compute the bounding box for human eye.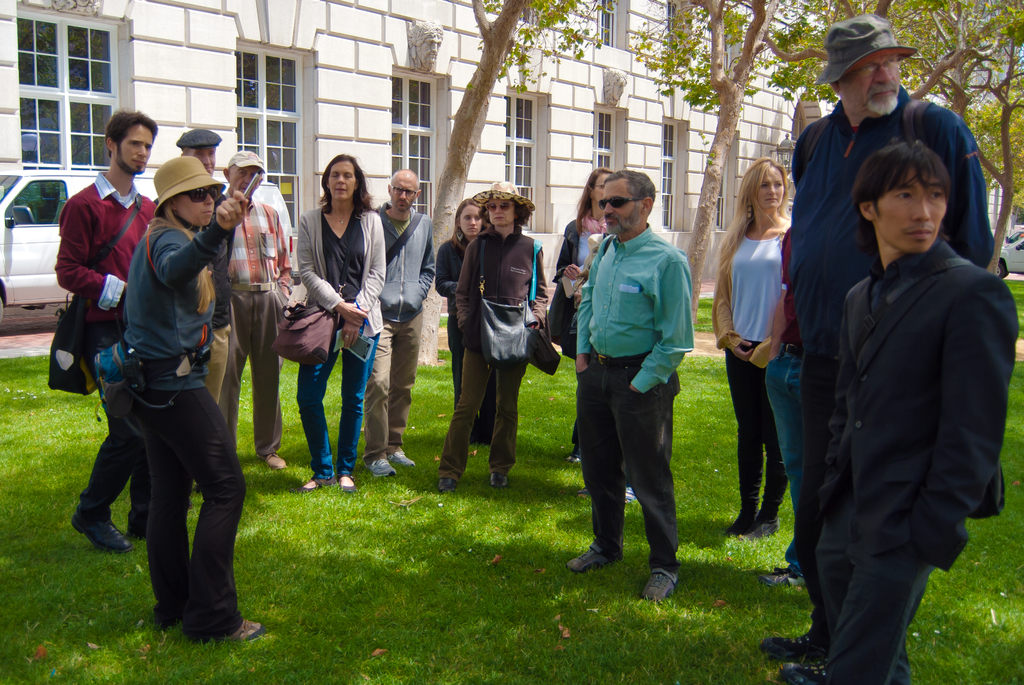
(x1=406, y1=189, x2=415, y2=194).
